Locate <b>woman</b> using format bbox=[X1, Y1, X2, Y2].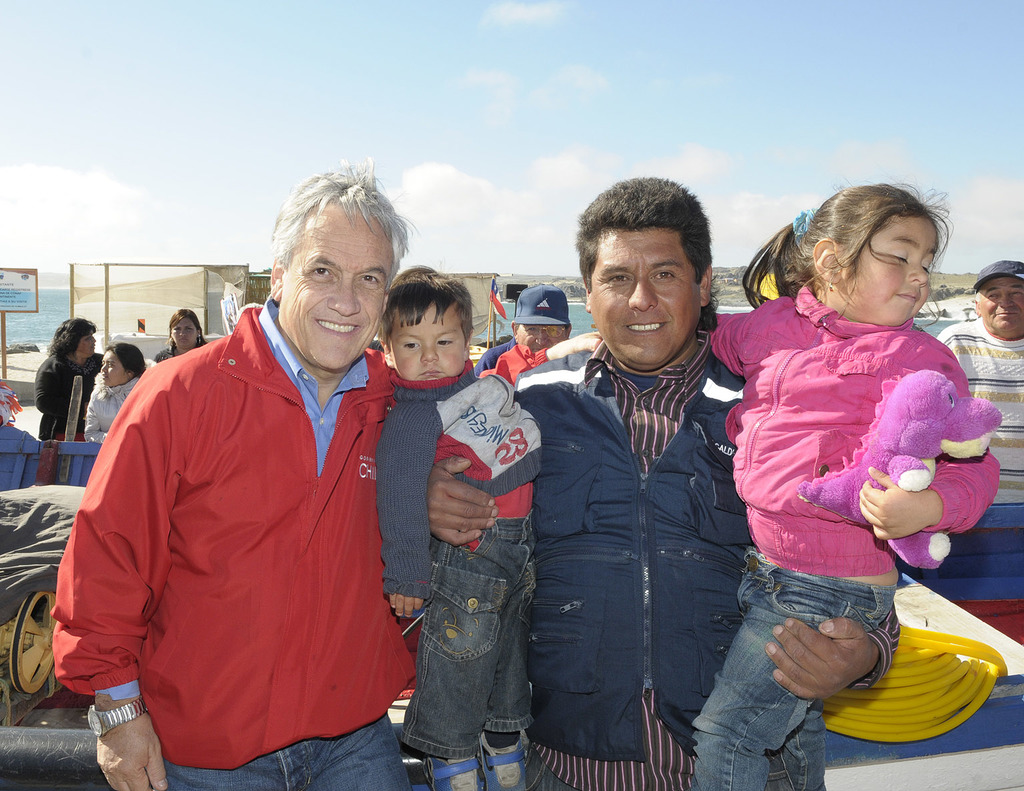
bbox=[36, 318, 101, 441].
